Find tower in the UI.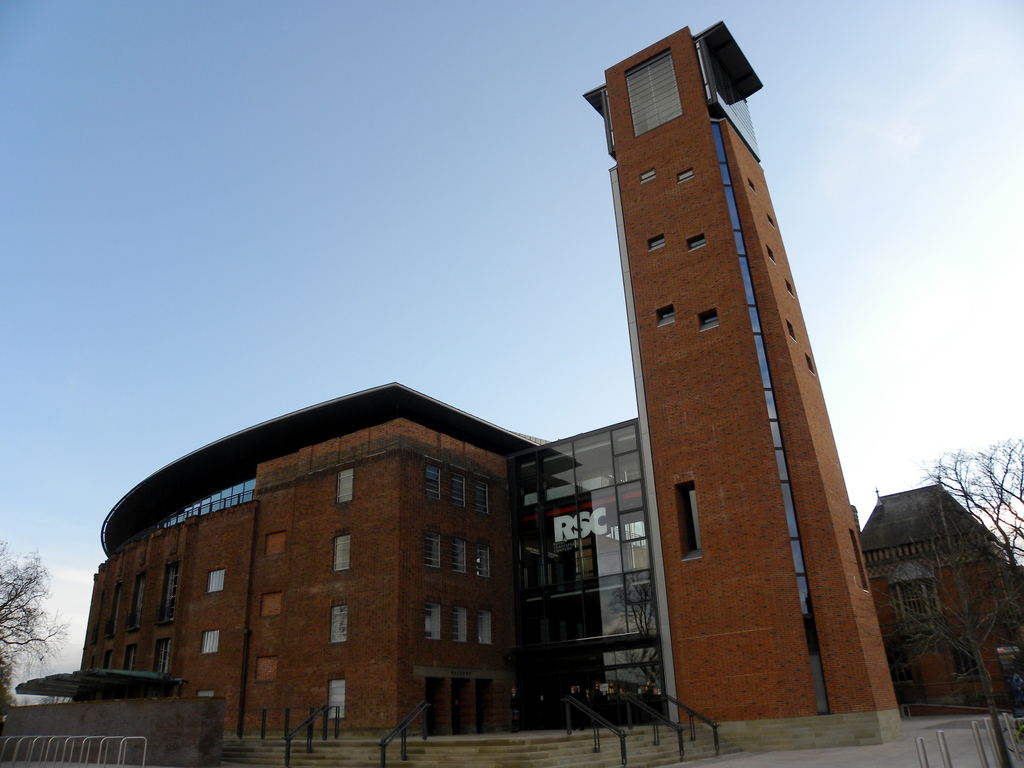
UI element at x1=852, y1=472, x2=1023, y2=767.
